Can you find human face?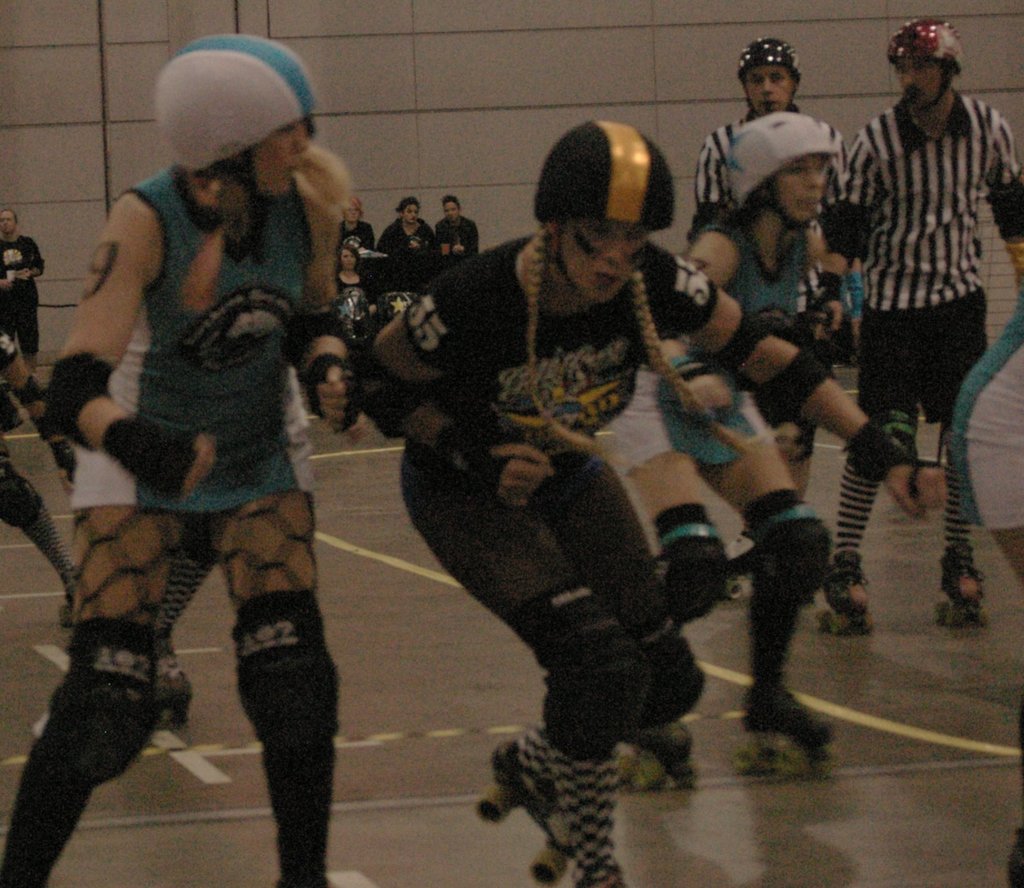
Yes, bounding box: <bbox>0, 209, 17, 236</bbox>.
